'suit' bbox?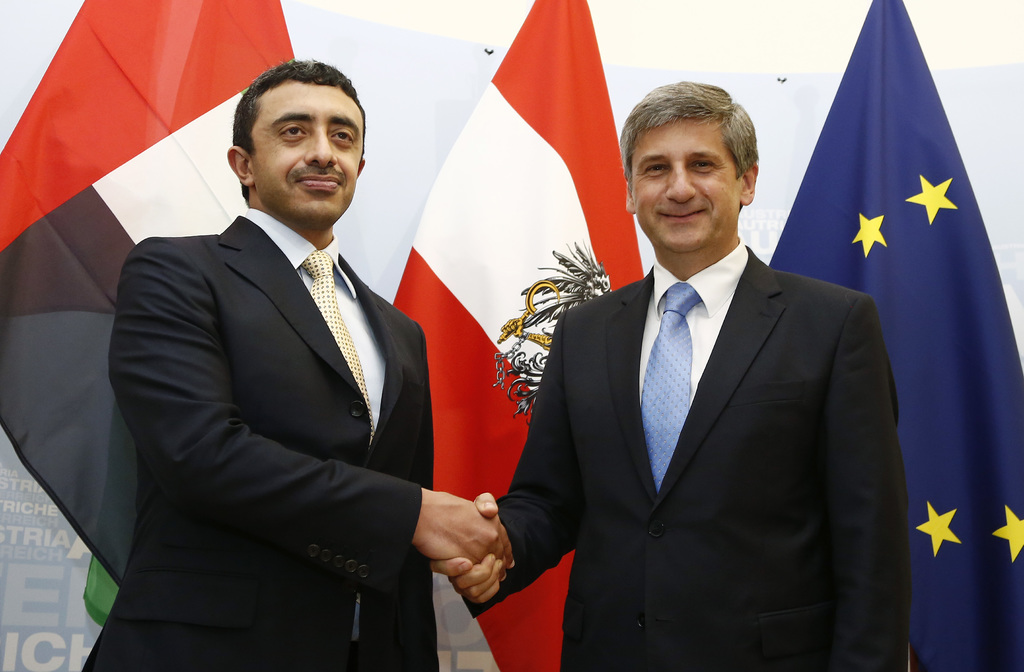
493, 113, 792, 641
